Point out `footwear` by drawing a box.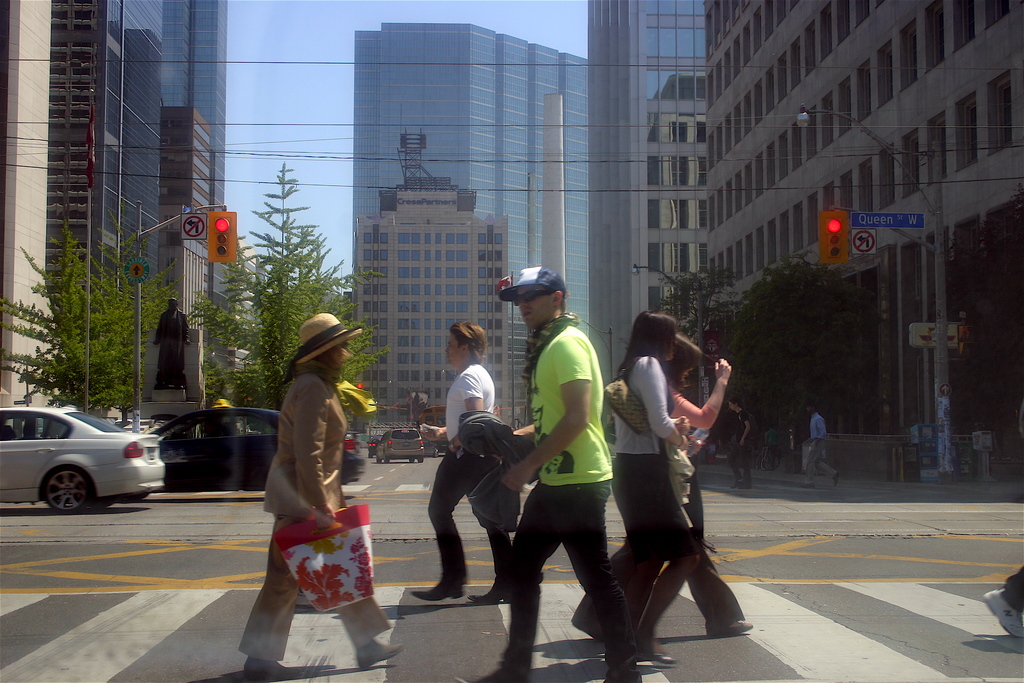
[244,659,292,679].
